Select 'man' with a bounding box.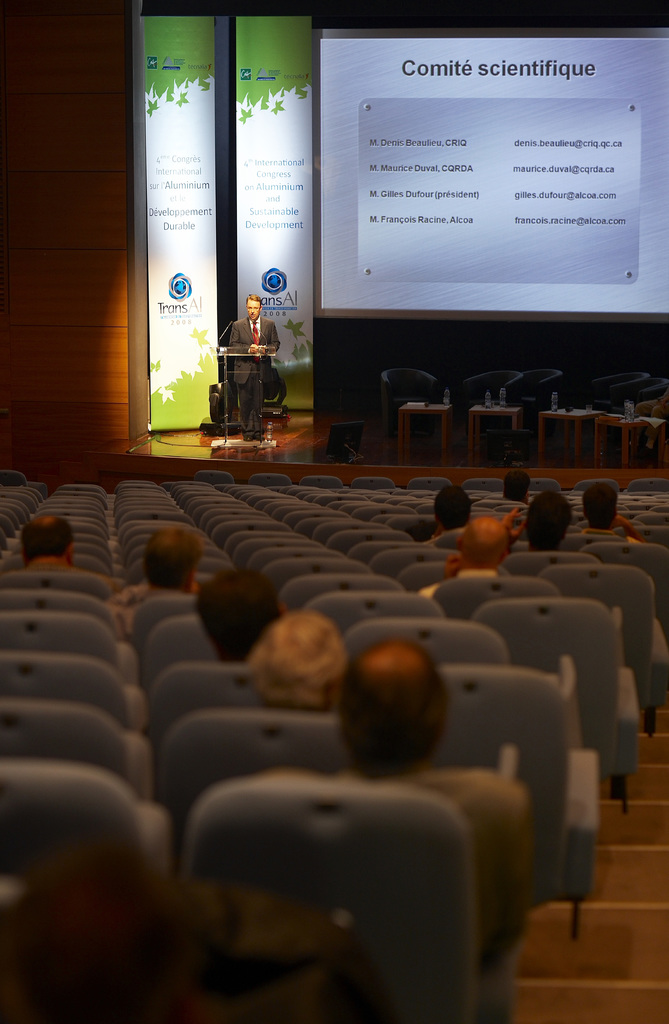
detection(497, 487, 570, 566).
